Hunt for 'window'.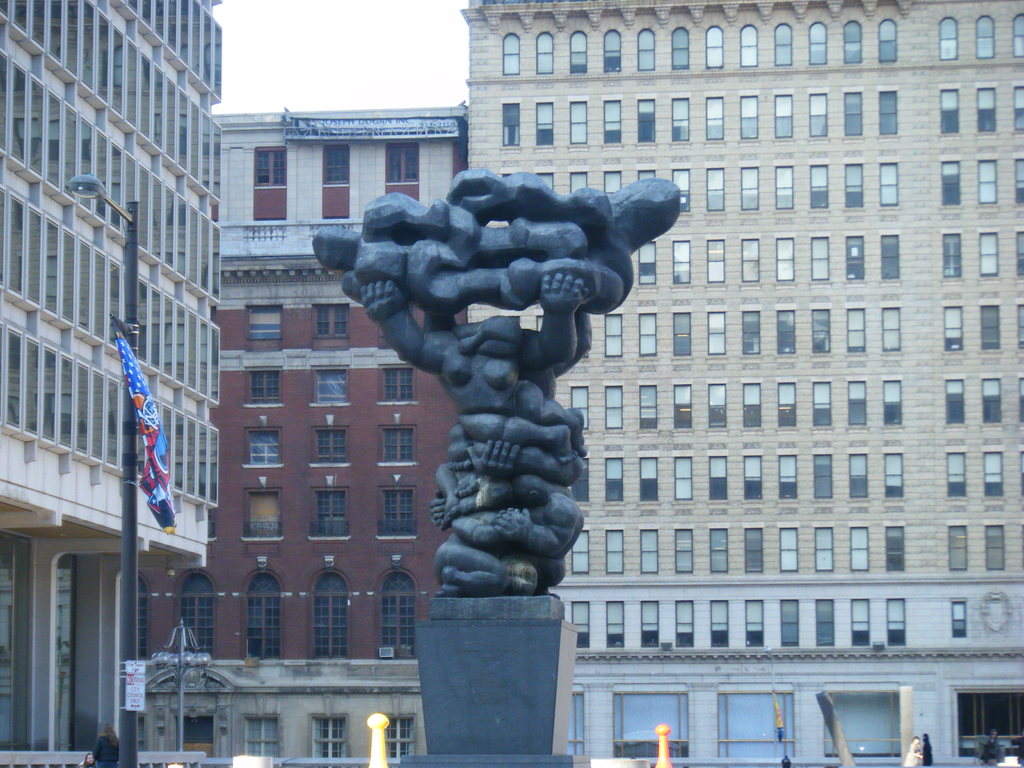
Hunted down at locate(776, 445, 801, 504).
